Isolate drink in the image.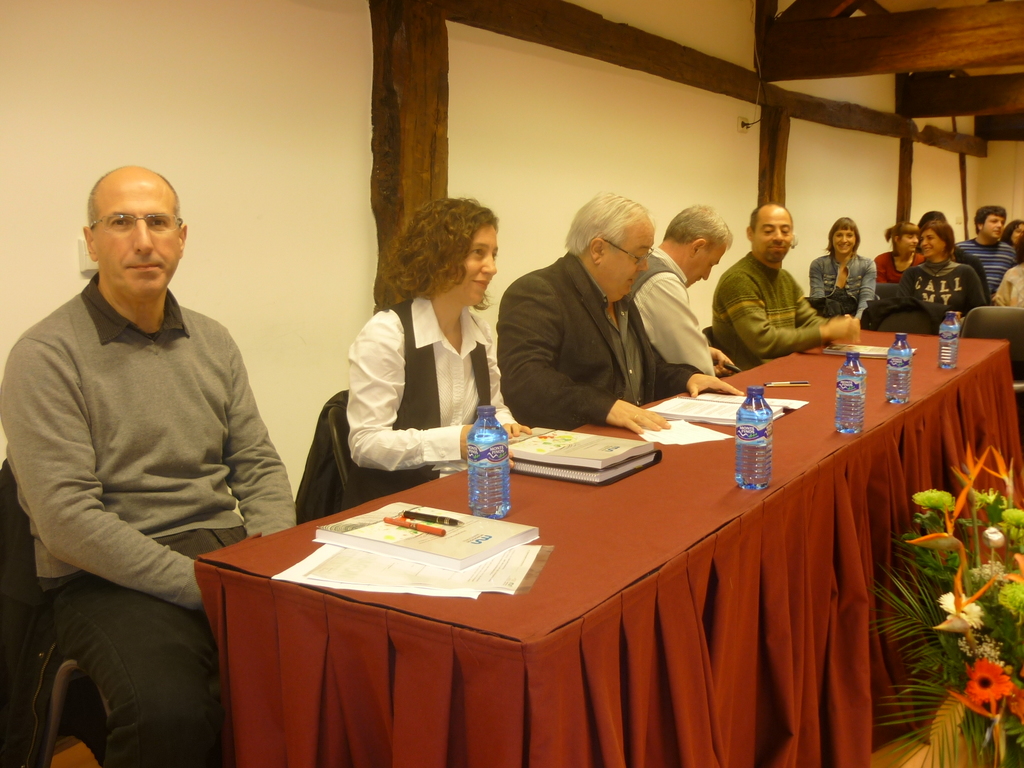
Isolated region: 836 353 866 435.
